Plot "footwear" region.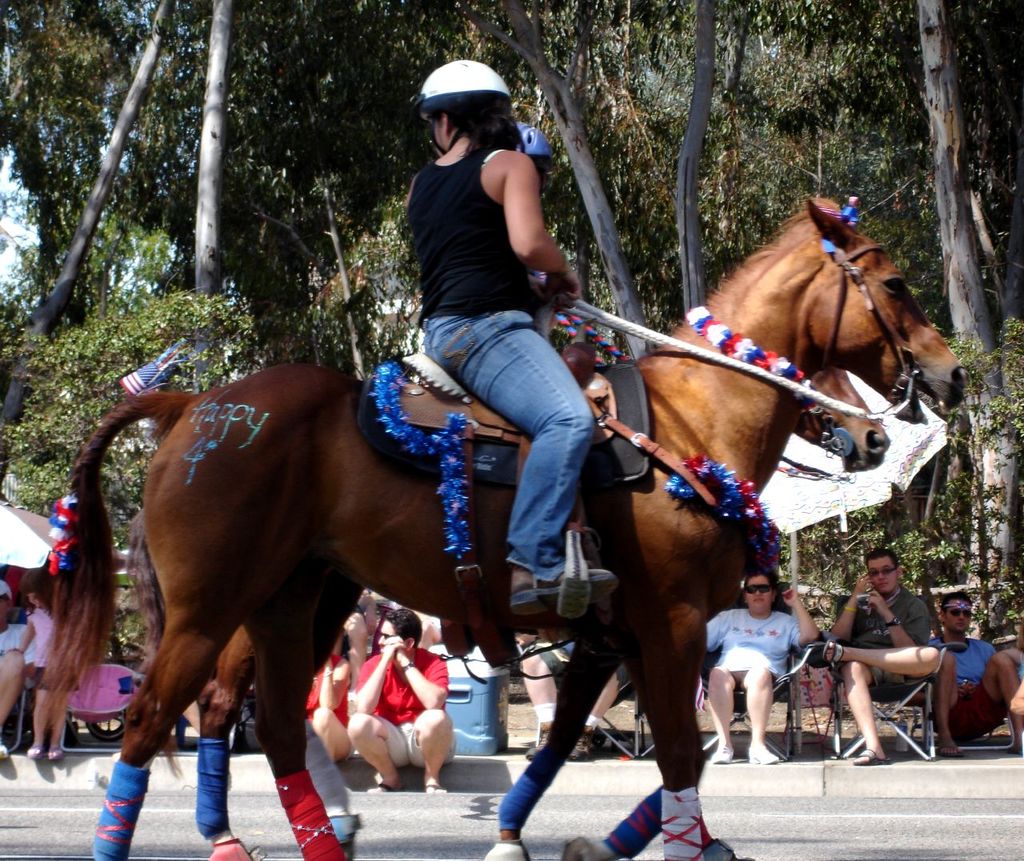
Plotted at [x1=743, y1=743, x2=781, y2=765].
